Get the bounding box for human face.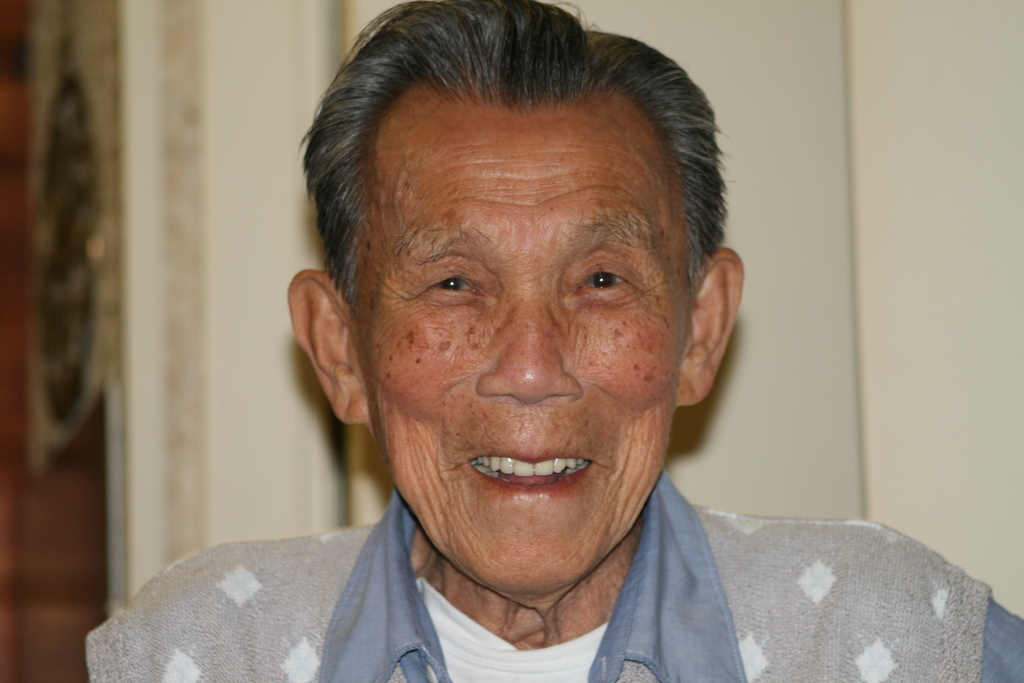
x1=362 y1=102 x2=692 y2=601.
